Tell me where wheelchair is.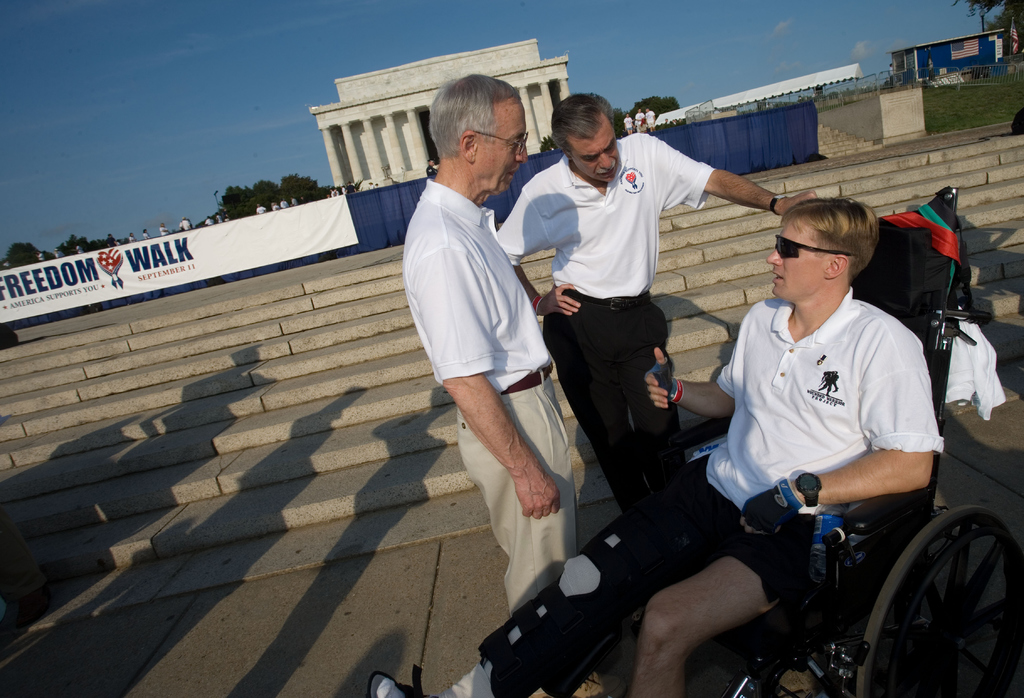
wheelchair is at bbox=(712, 184, 1023, 697).
